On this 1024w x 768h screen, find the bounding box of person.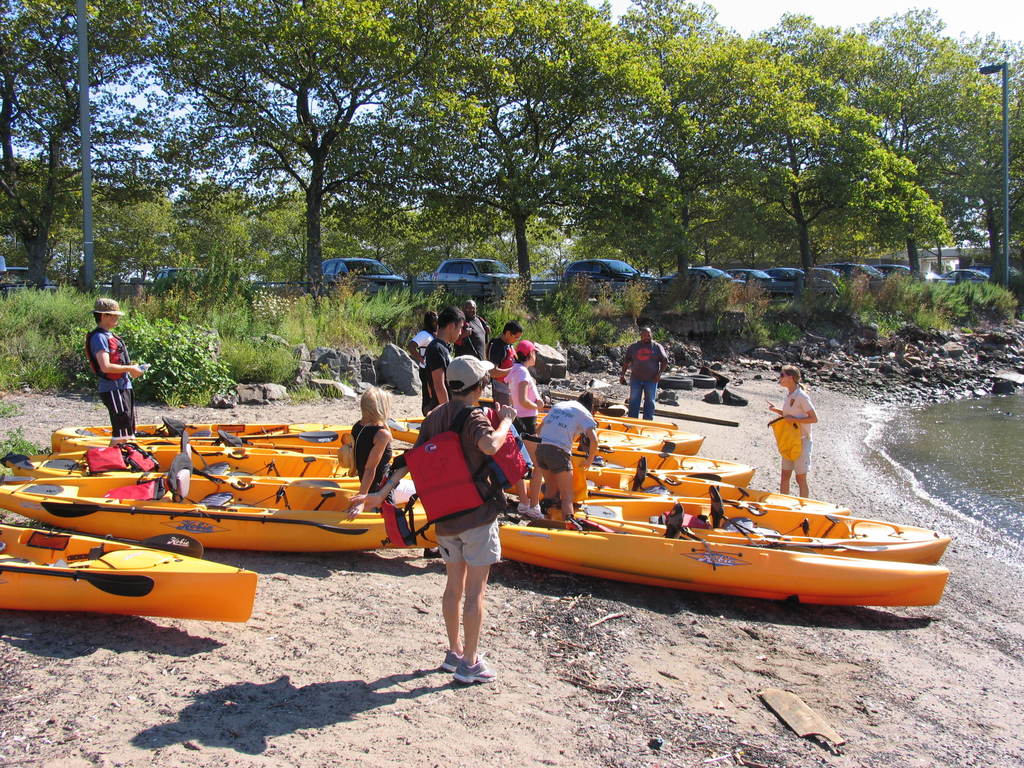
Bounding box: region(70, 307, 124, 440).
